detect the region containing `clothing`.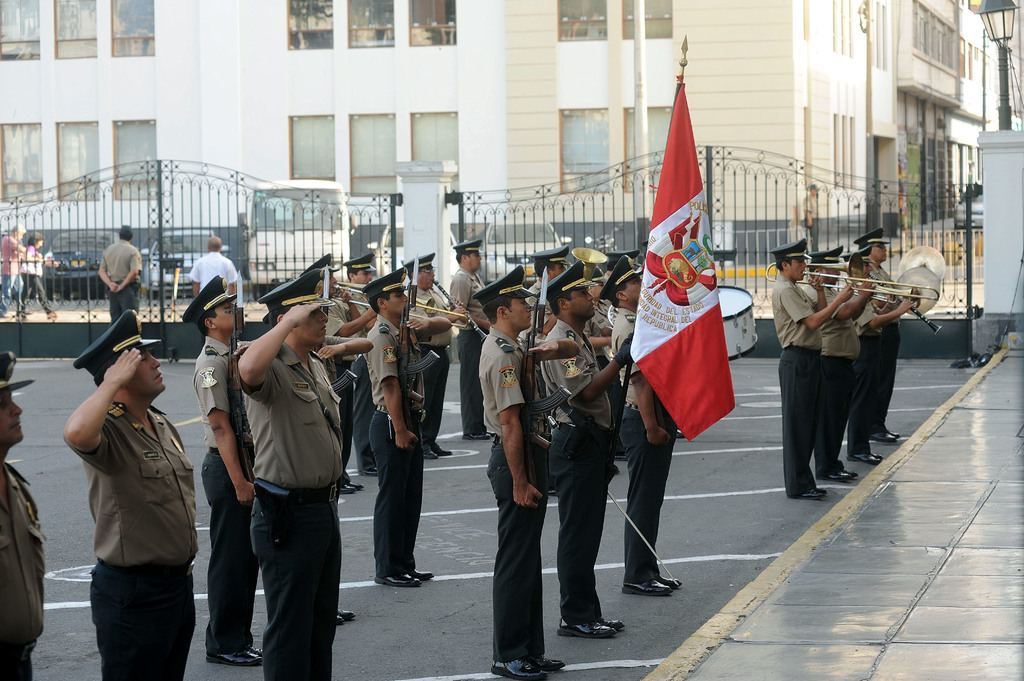
x1=99 y1=238 x2=140 y2=330.
